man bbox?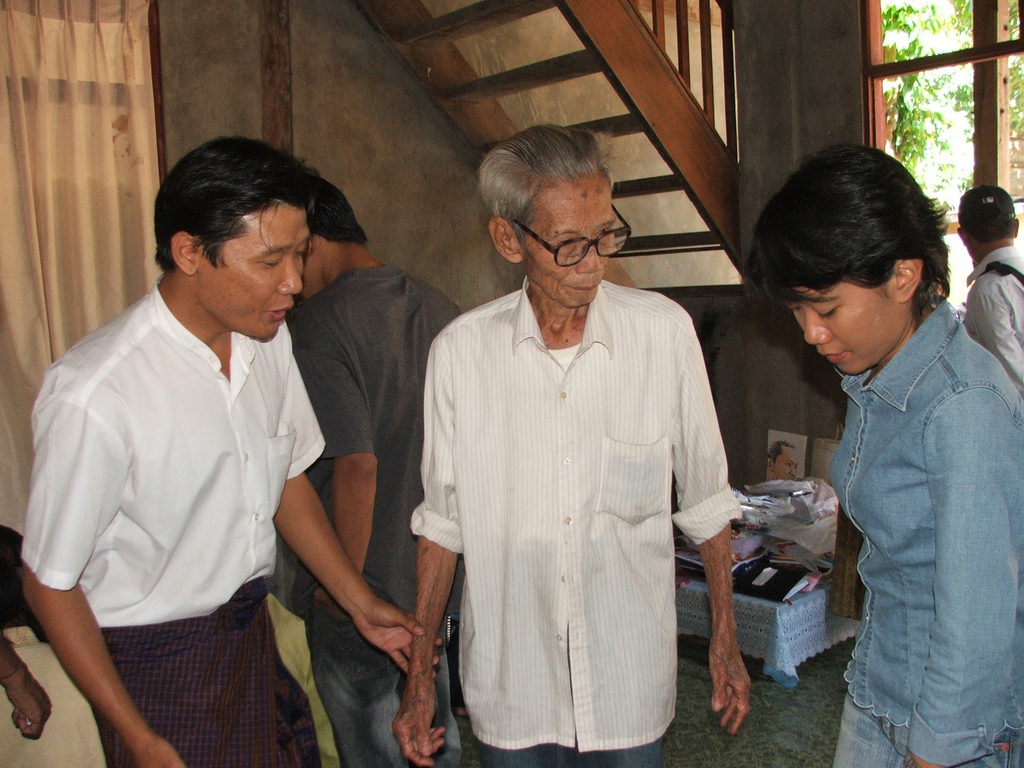
locate(15, 135, 446, 767)
